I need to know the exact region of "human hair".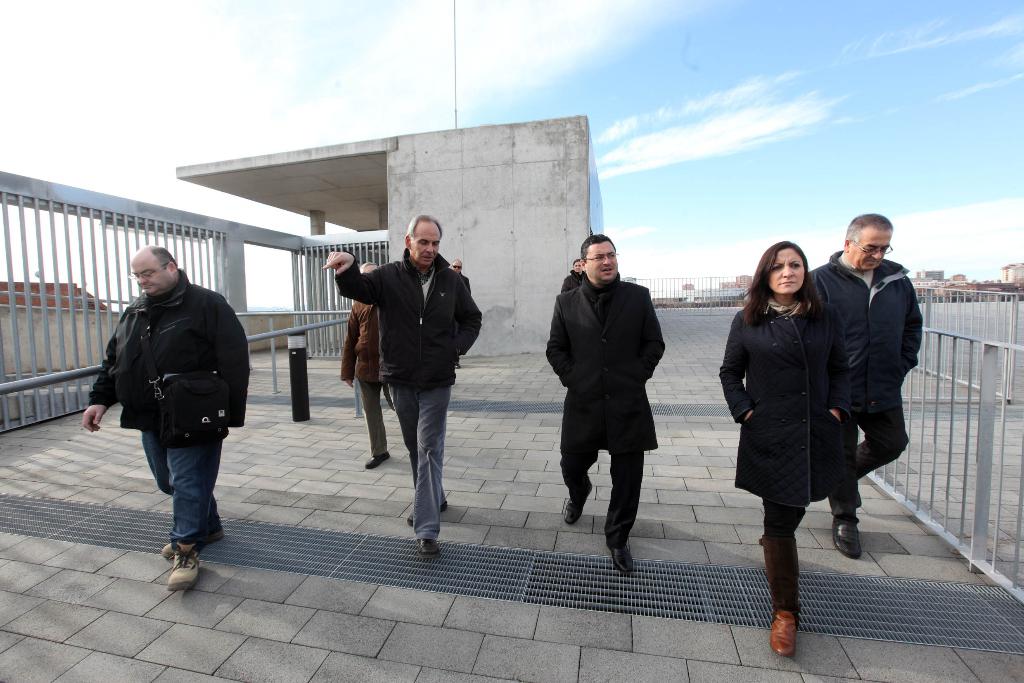
Region: crop(360, 259, 377, 272).
